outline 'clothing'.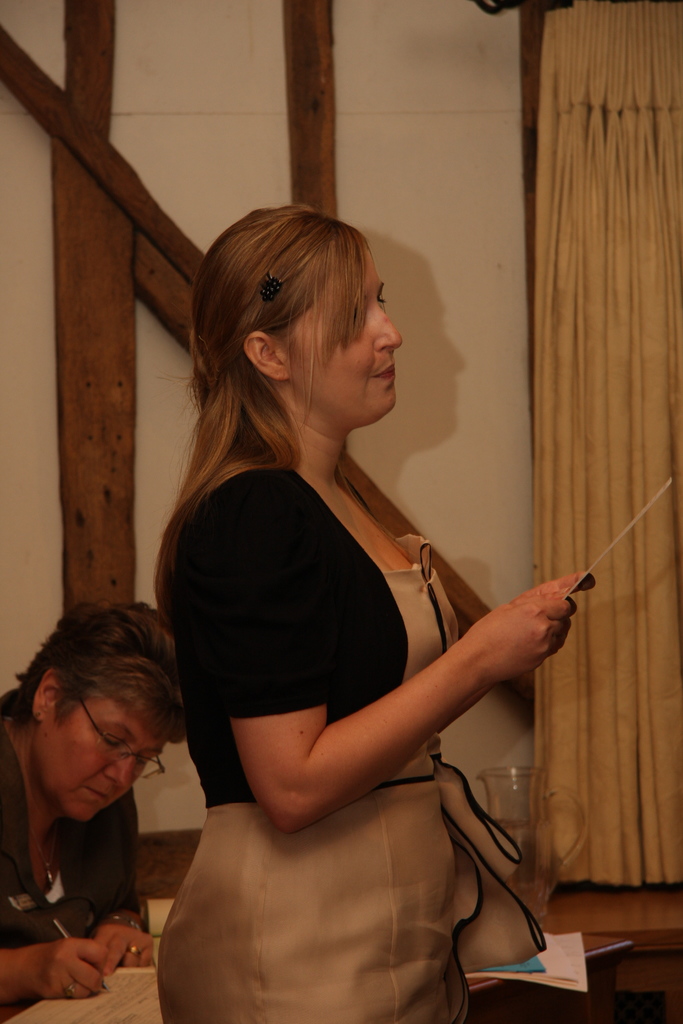
Outline: {"left": 0, "top": 698, "right": 141, "bottom": 986}.
